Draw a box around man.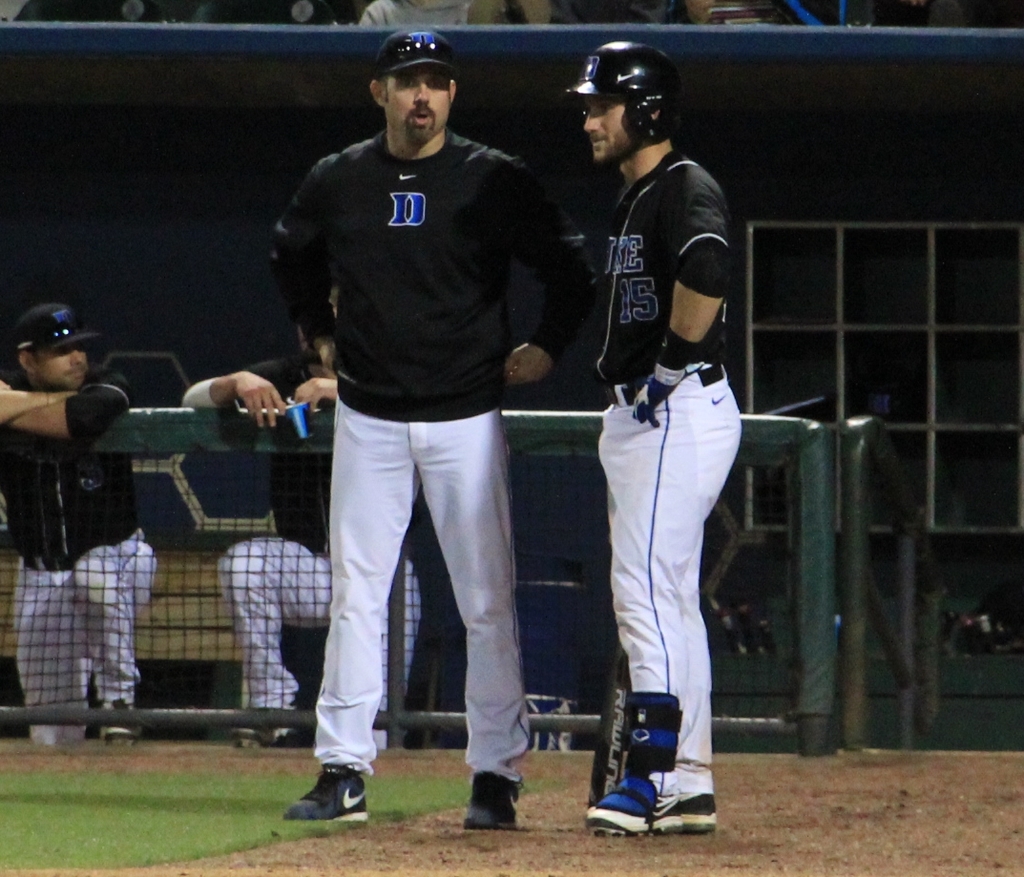
(x1=273, y1=0, x2=556, y2=828).
